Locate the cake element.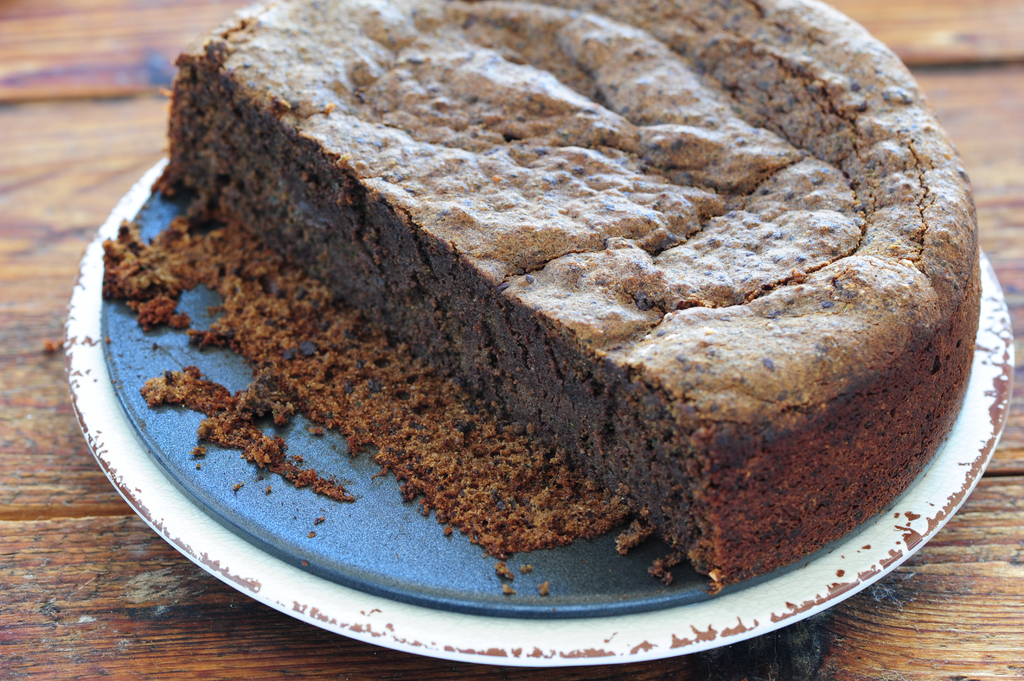
Element bbox: l=94, t=0, r=981, b=595.
